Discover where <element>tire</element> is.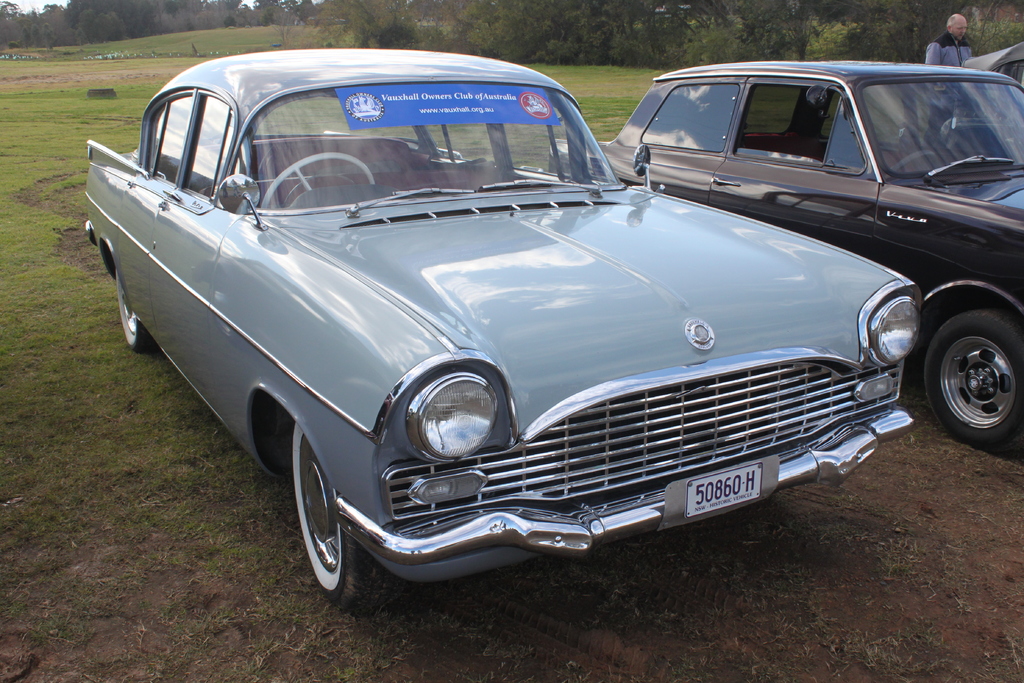
Discovered at 922/315/1023/459.
